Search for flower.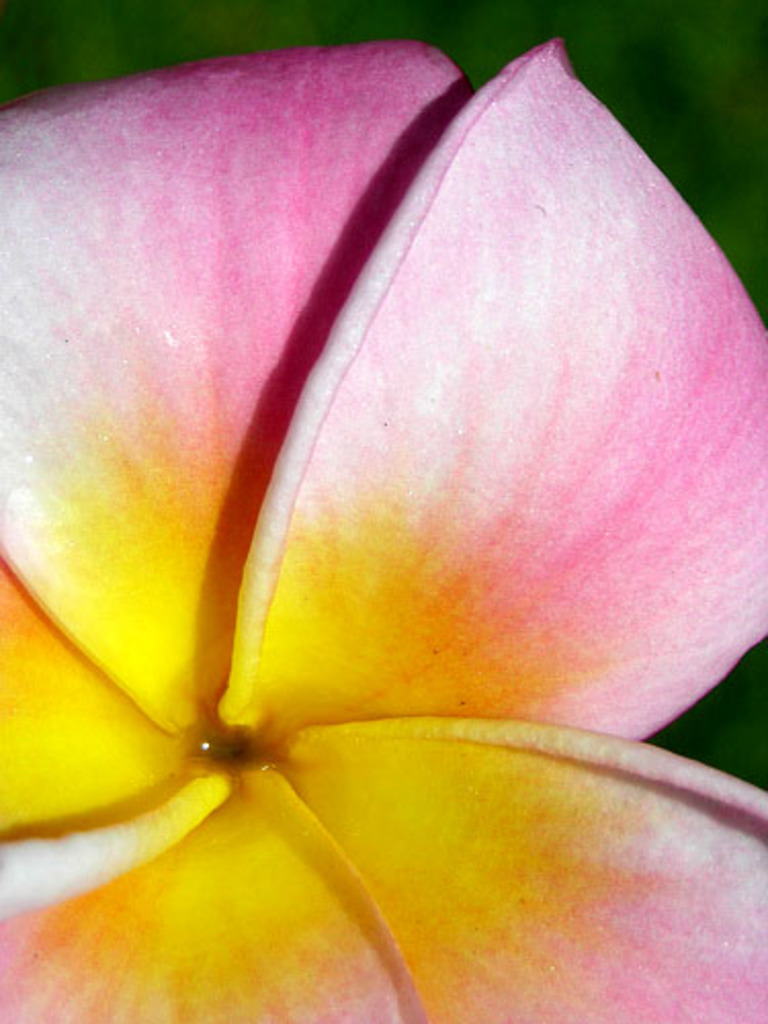
Found at pyautogui.locateOnScreen(0, 45, 767, 946).
